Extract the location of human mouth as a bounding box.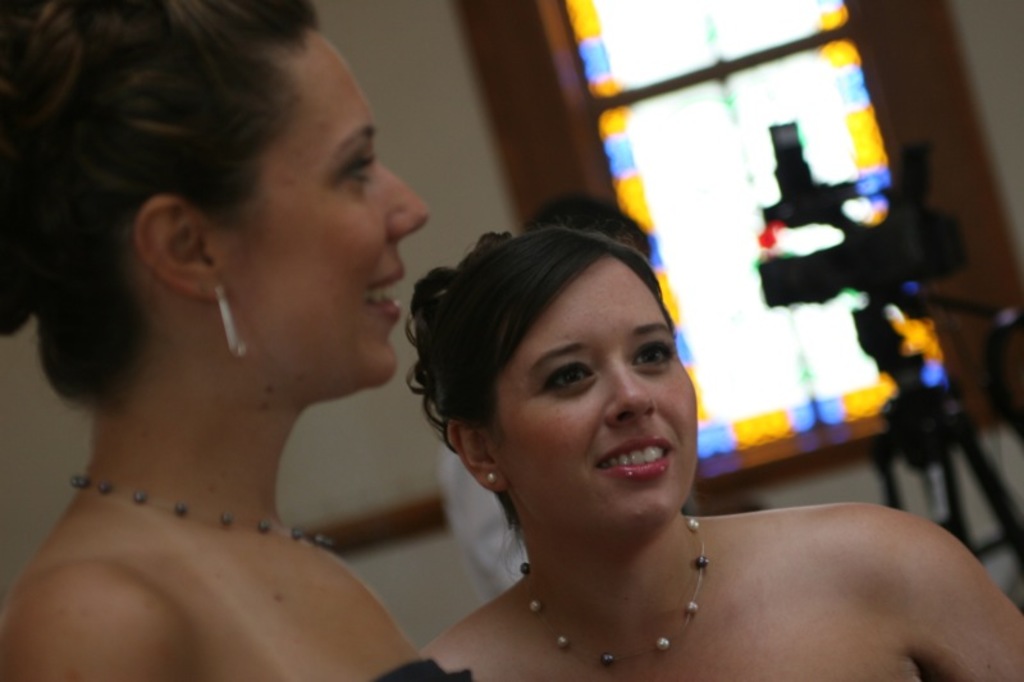
bbox=(589, 427, 678, 481).
